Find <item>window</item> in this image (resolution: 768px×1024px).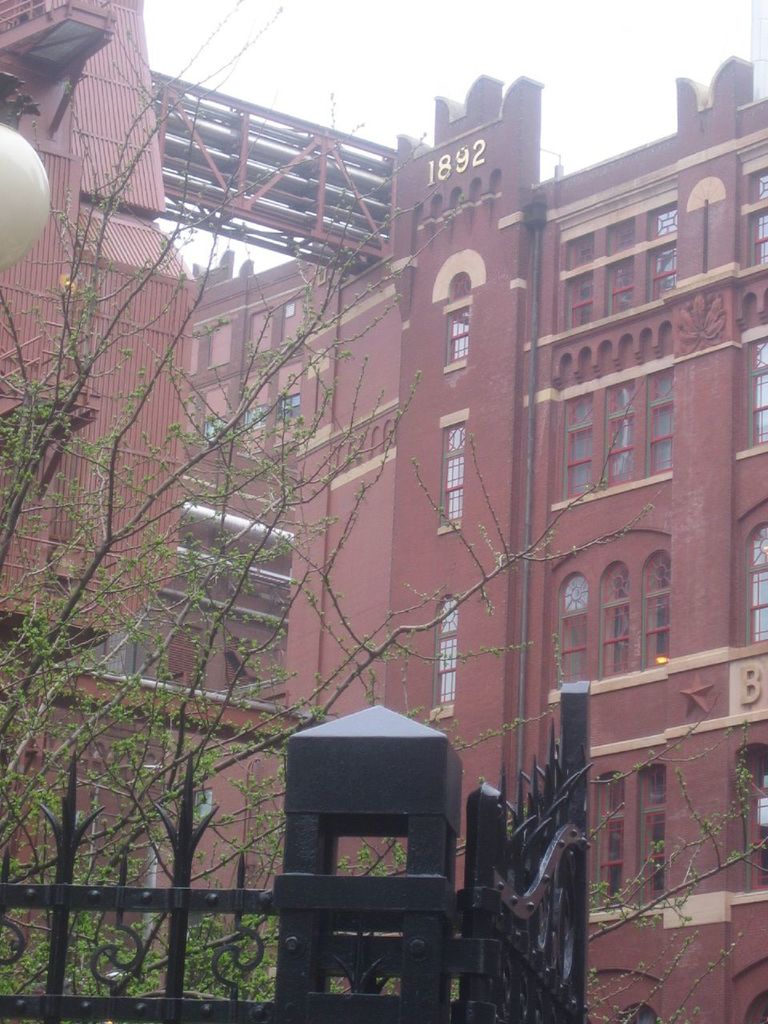
[left=735, top=733, right=767, bottom=894].
